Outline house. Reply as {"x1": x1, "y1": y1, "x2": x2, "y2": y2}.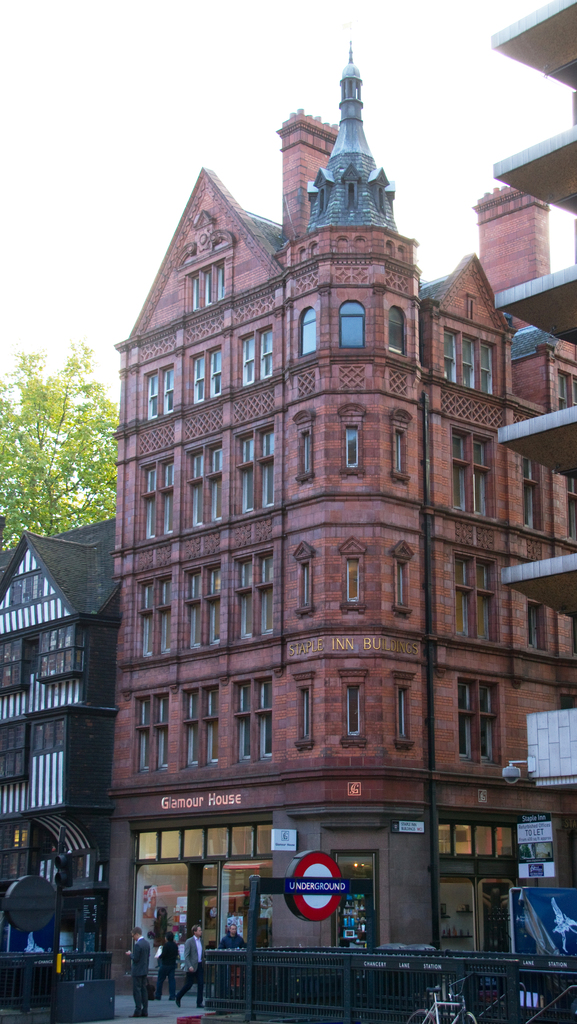
{"x1": 0, "y1": 515, "x2": 116, "y2": 1023}.
